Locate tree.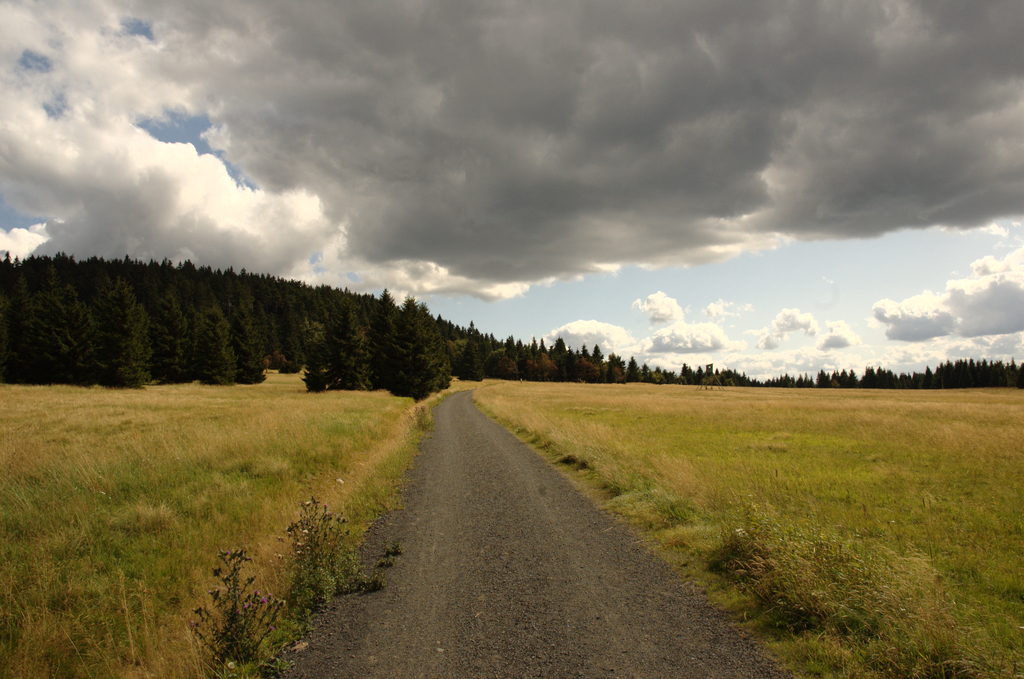
Bounding box: crop(154, 270, 198, 386).
